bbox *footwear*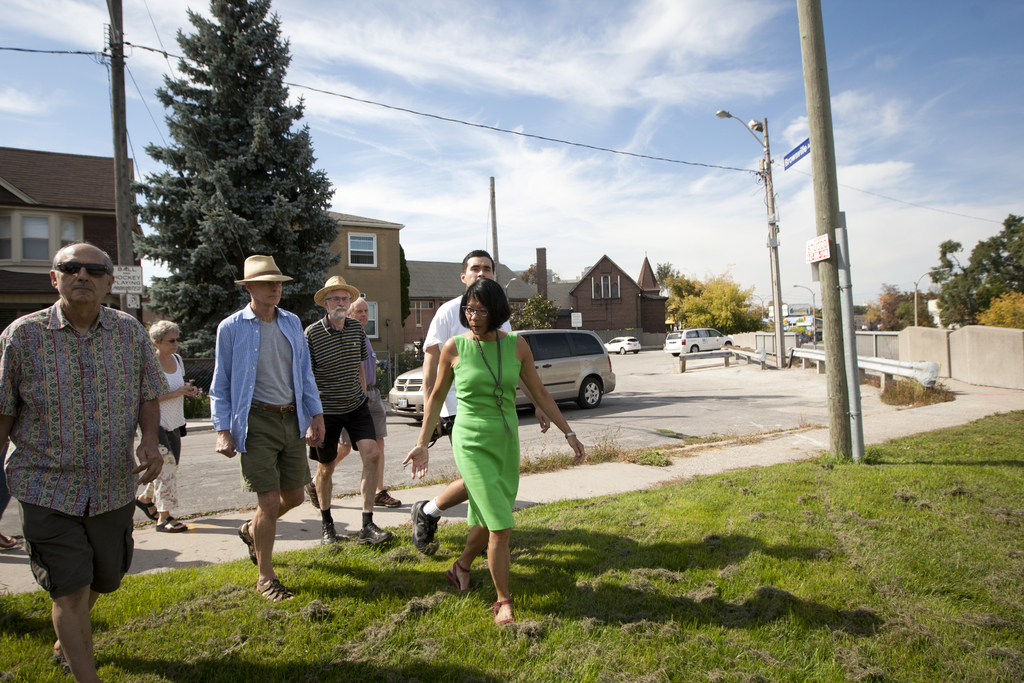
237,520,257,564
